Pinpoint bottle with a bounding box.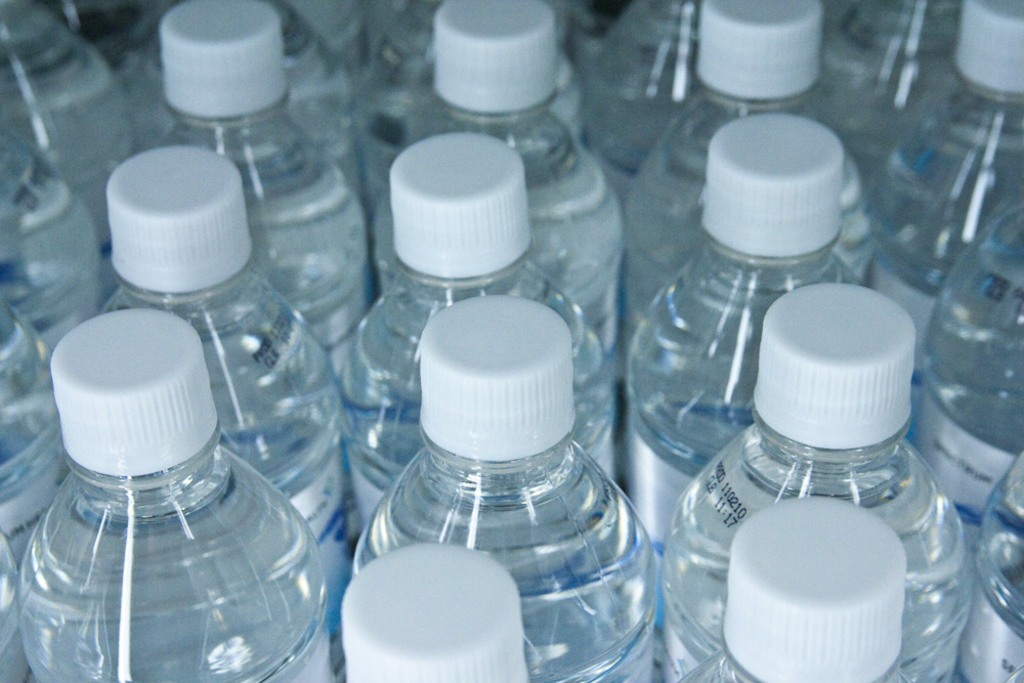
crop(0, 516, 34, 682).
